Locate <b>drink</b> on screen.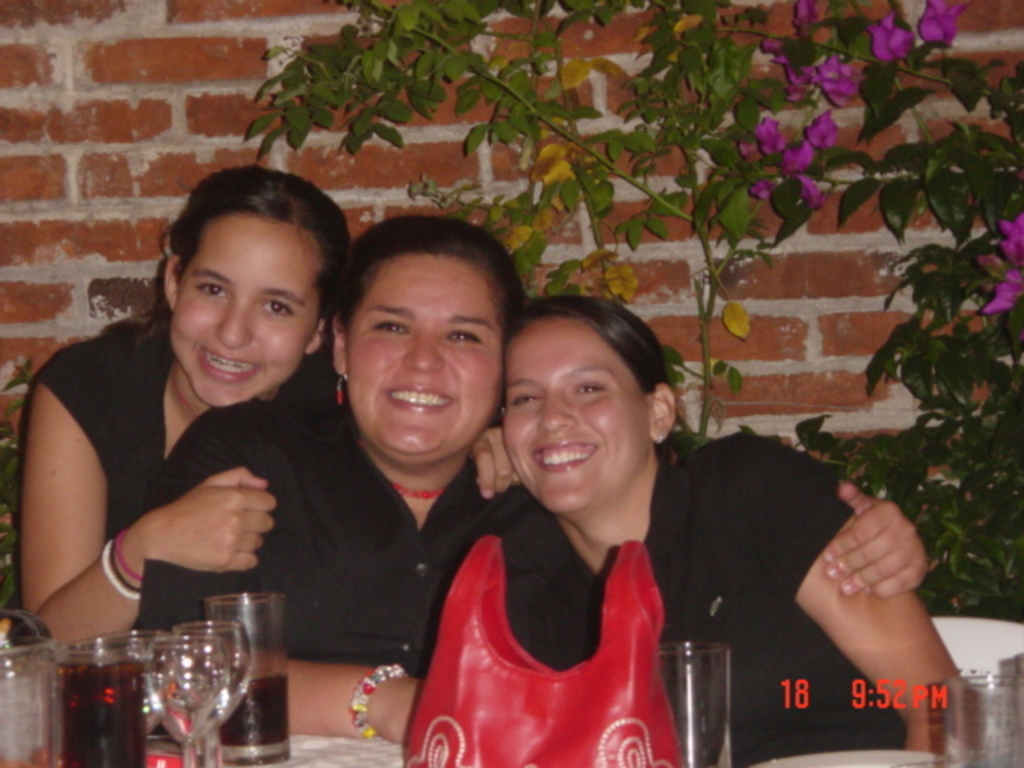
On screen at [x1=59, y1=648, x2=144, y2=766].
